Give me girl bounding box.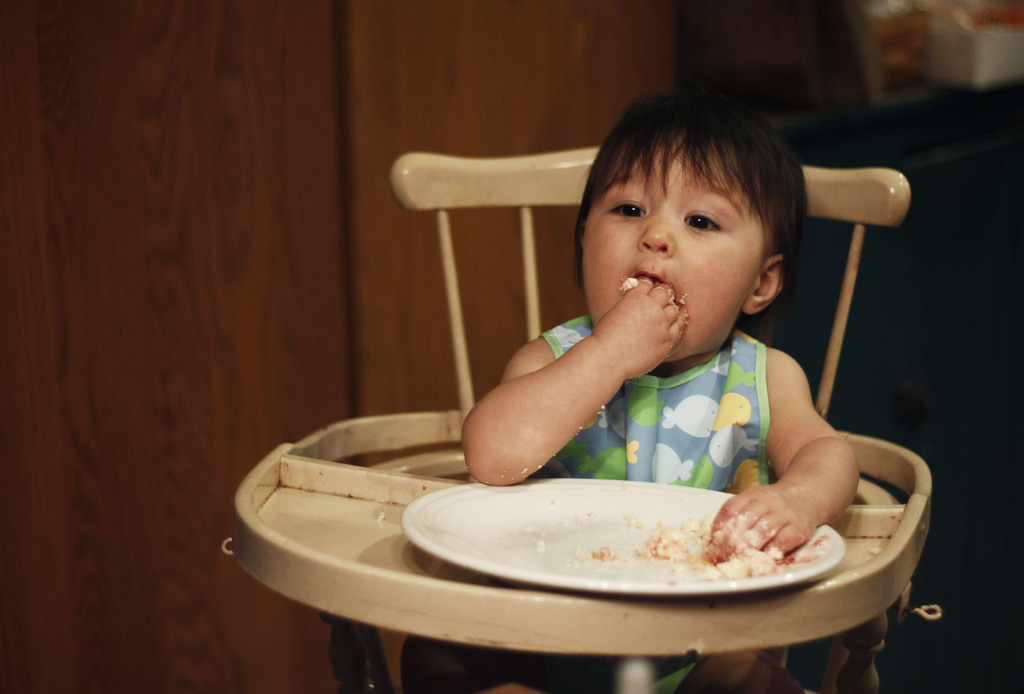
462/91/856/693.
